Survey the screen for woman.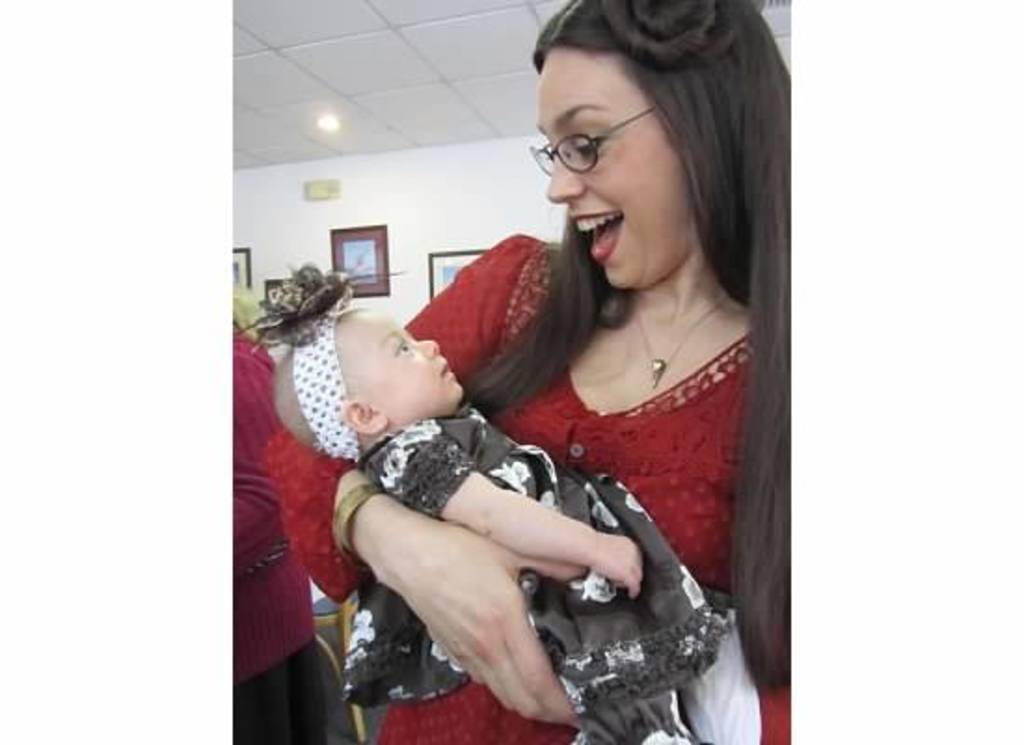
Survey found: 307, 20, 810, 726.
